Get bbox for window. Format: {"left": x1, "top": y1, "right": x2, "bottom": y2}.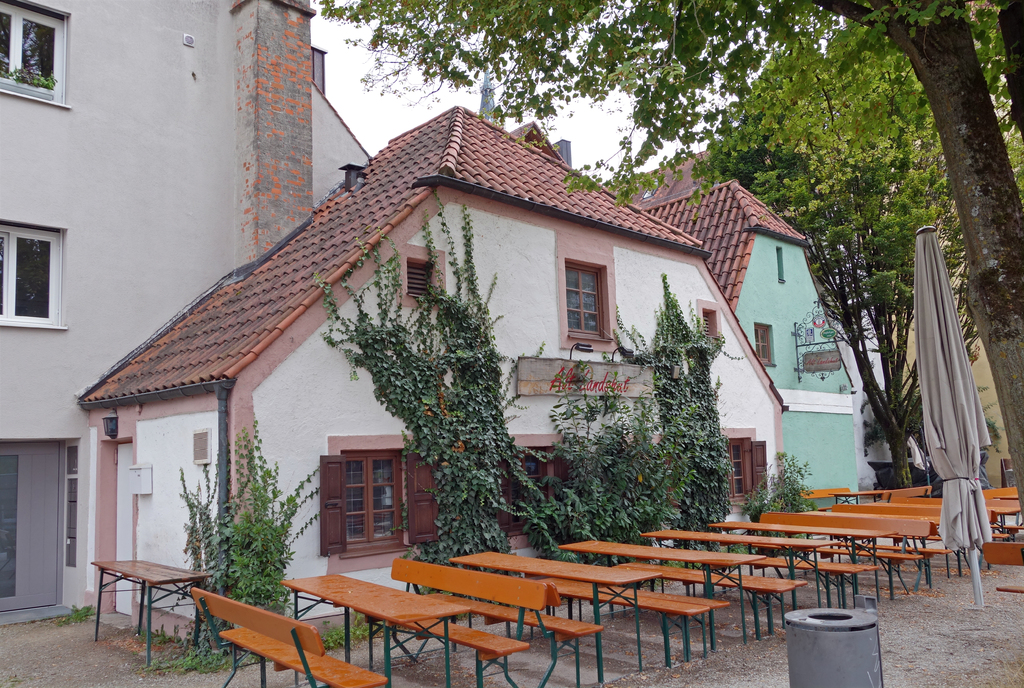
{"left": 566, "top": 260, "right": 609, "bottom": 341}.
